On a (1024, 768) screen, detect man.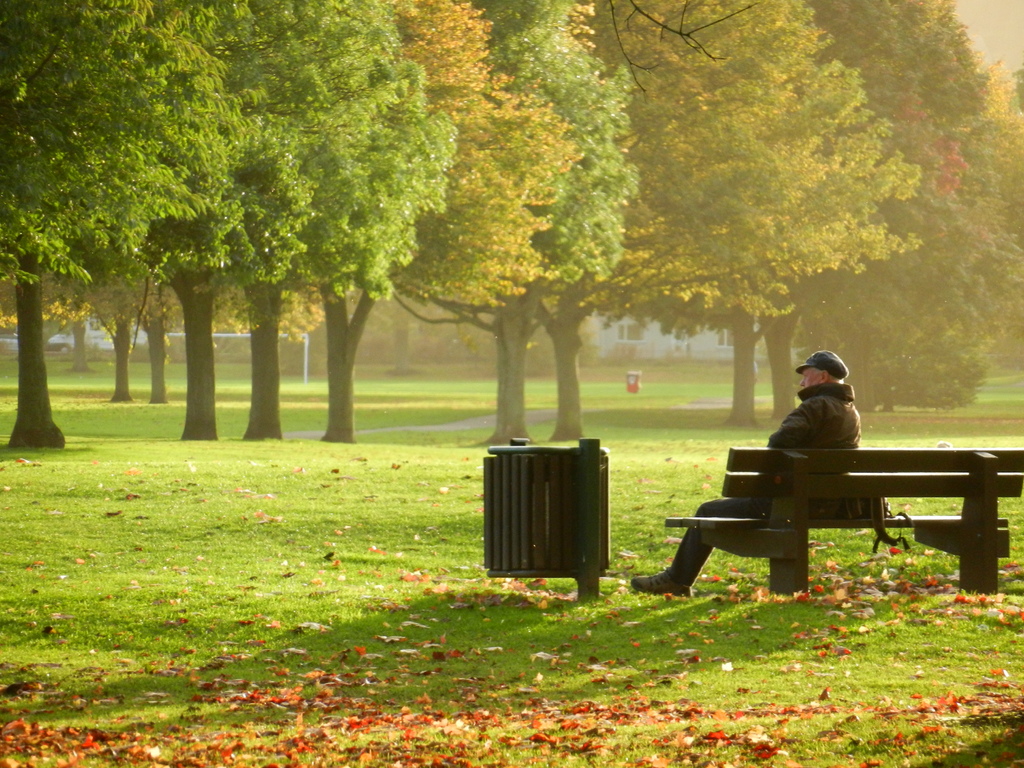
bbox(774, 361, 876, 464).
